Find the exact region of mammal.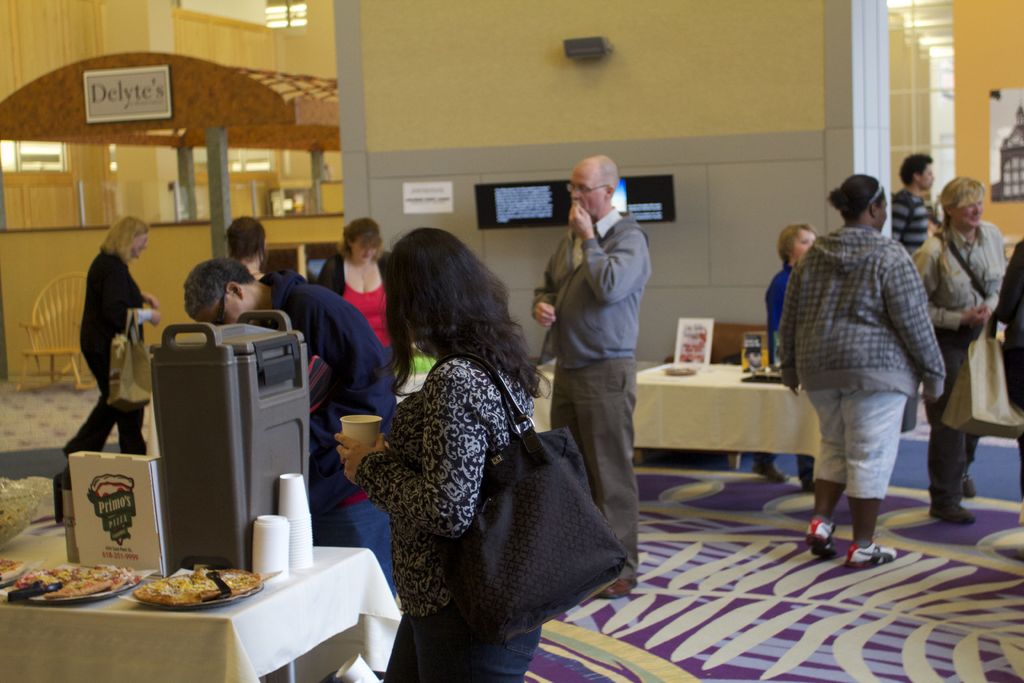
Exact region: BBox(226, 211, 264, 281).
